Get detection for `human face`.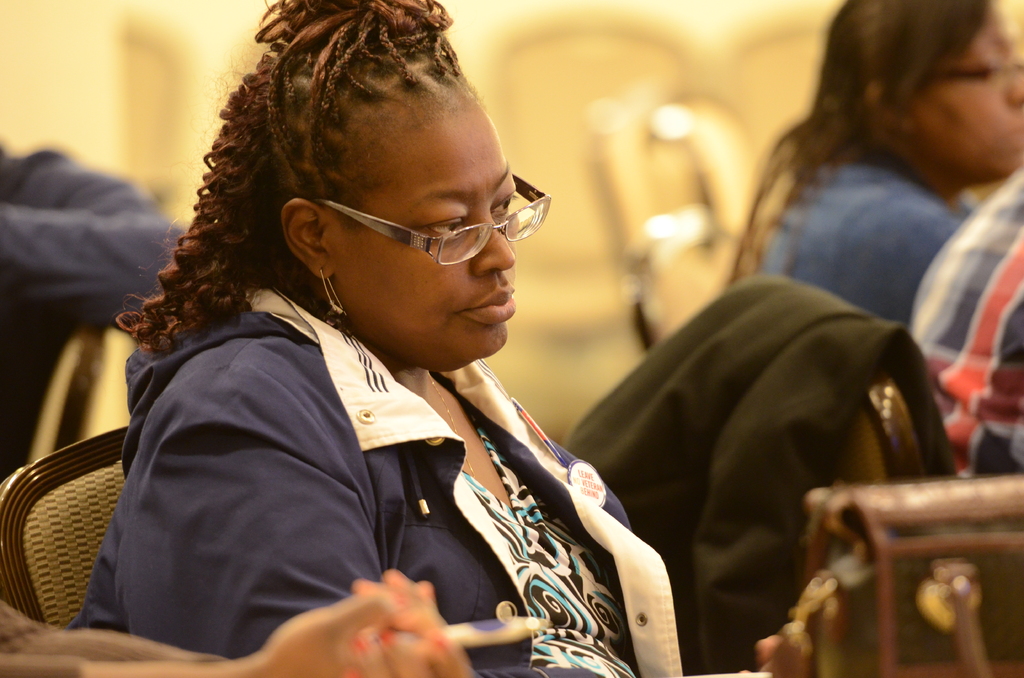
Detection: 927 0 1023 176.
